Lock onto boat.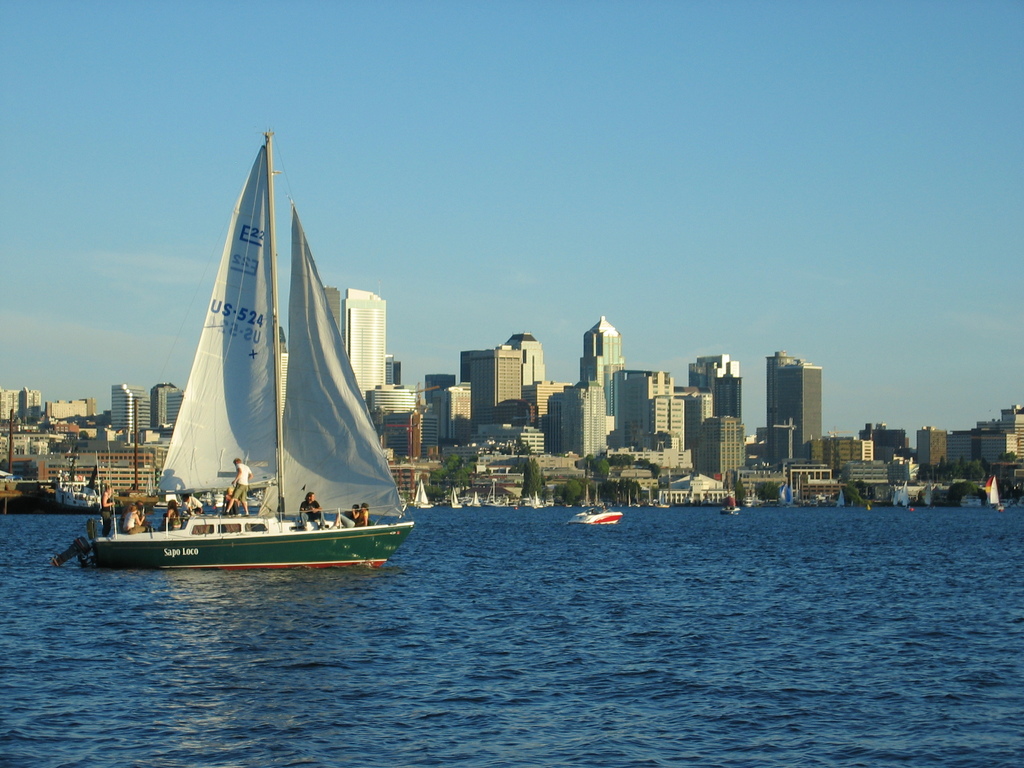
Locked: bbox=(920, 482, 935, 506).
